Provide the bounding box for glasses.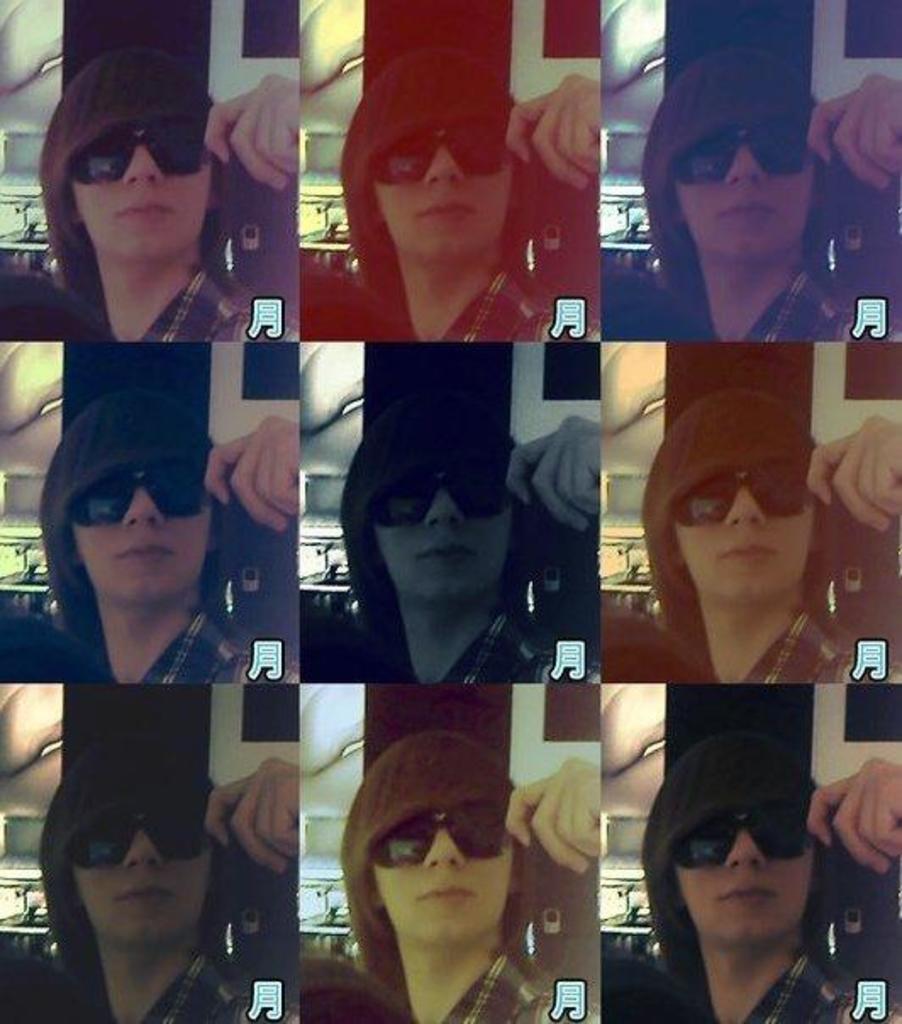
l=373, t=802, r=521, b=865.
